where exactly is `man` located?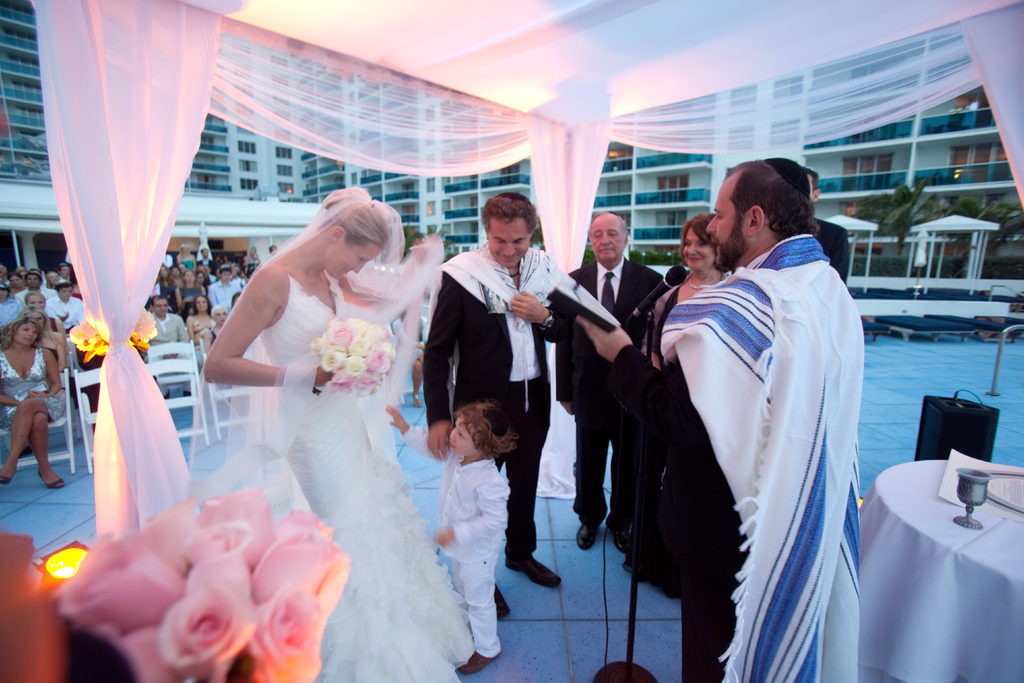
Its bounding box is (0, 285, 22, 327).
